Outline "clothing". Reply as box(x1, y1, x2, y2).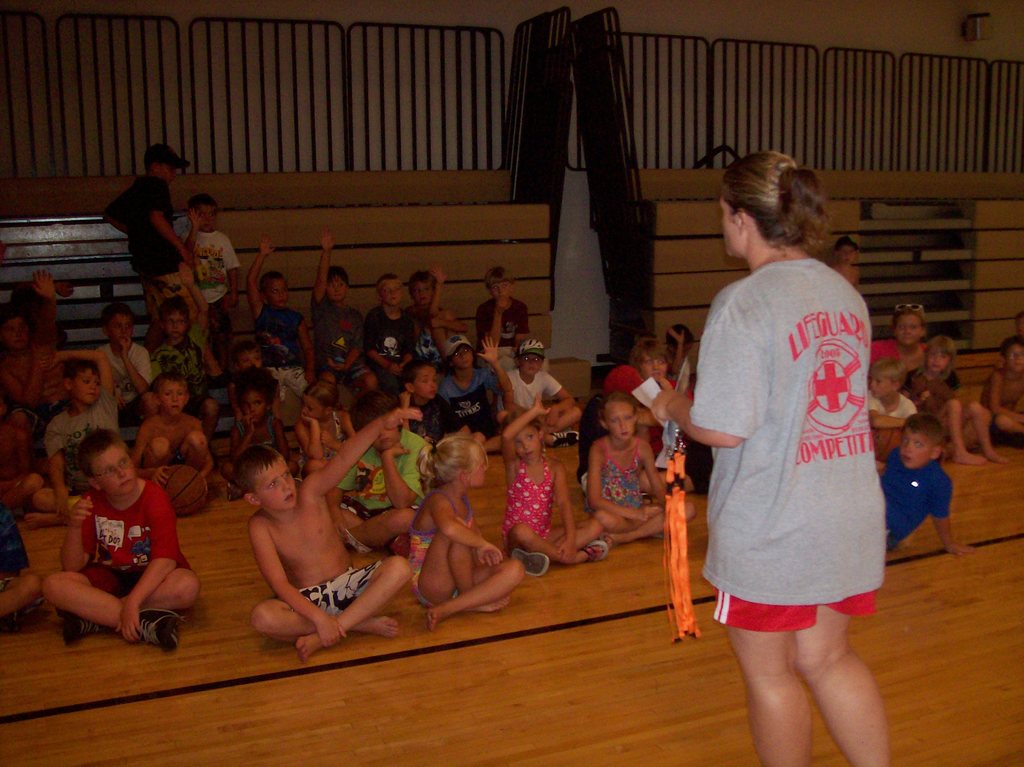
box(8, 400, 67, 437).
